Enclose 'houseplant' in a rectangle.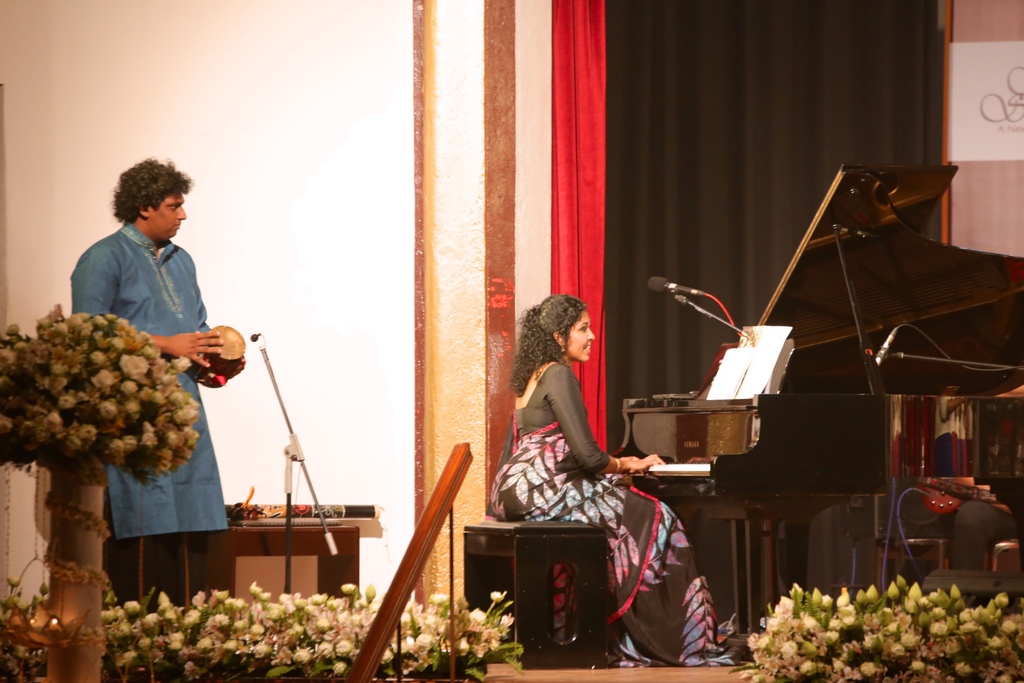
[x1=0, y1=309, x2=203, y2=682].
